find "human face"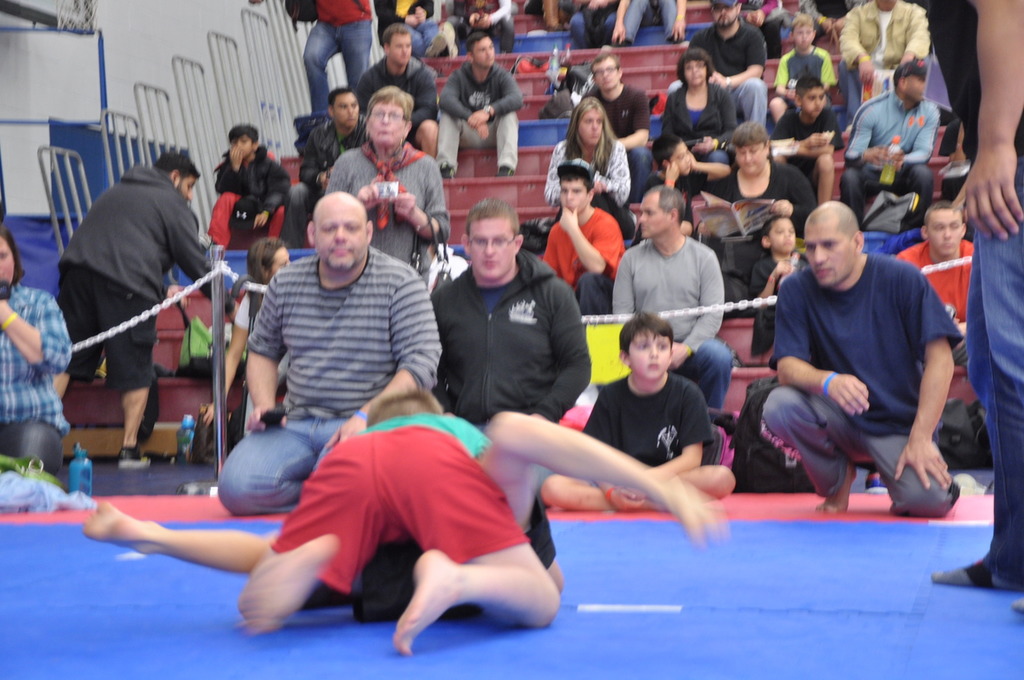
region(390, 35, 411, 60)
